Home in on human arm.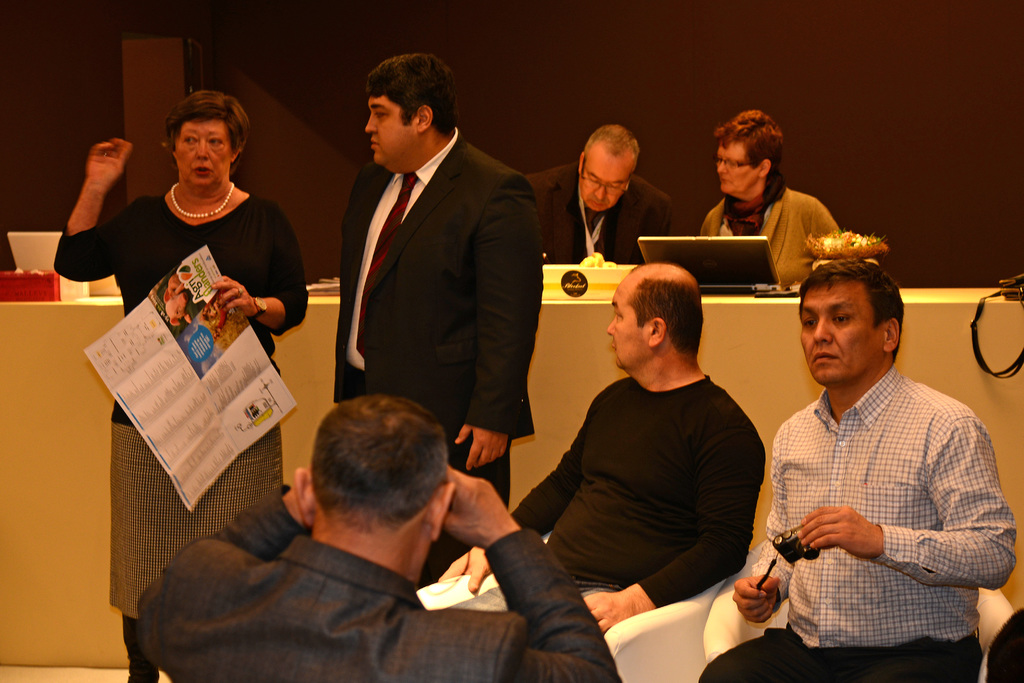
Homed in at region(139, 473, 320, 670).
